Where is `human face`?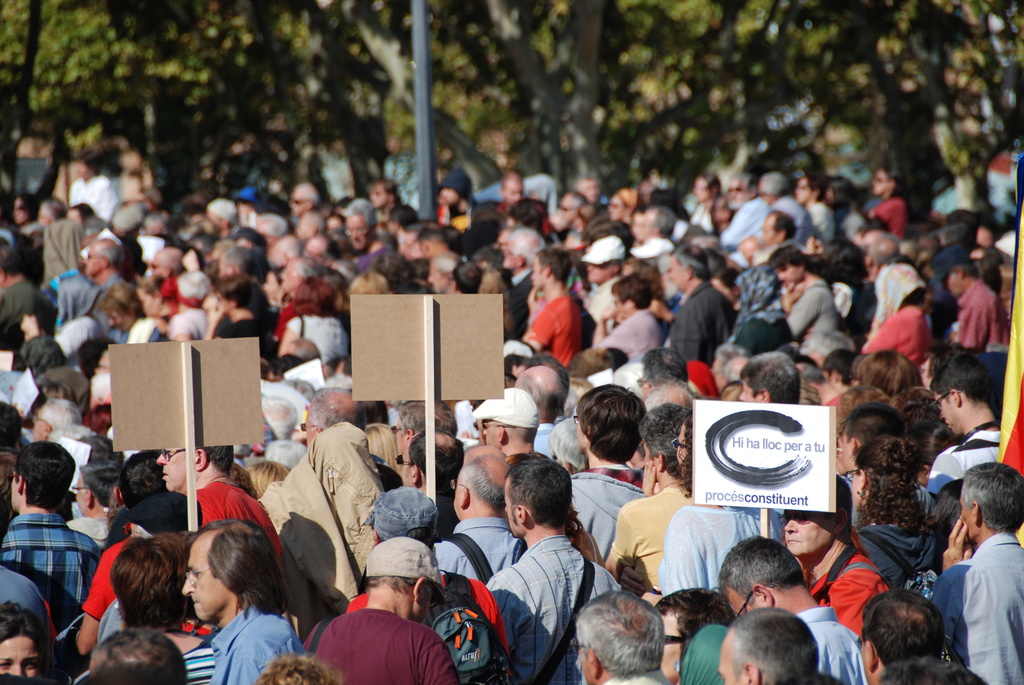
pyautogui.locateOnScreen(670, 255, 684, 292).
